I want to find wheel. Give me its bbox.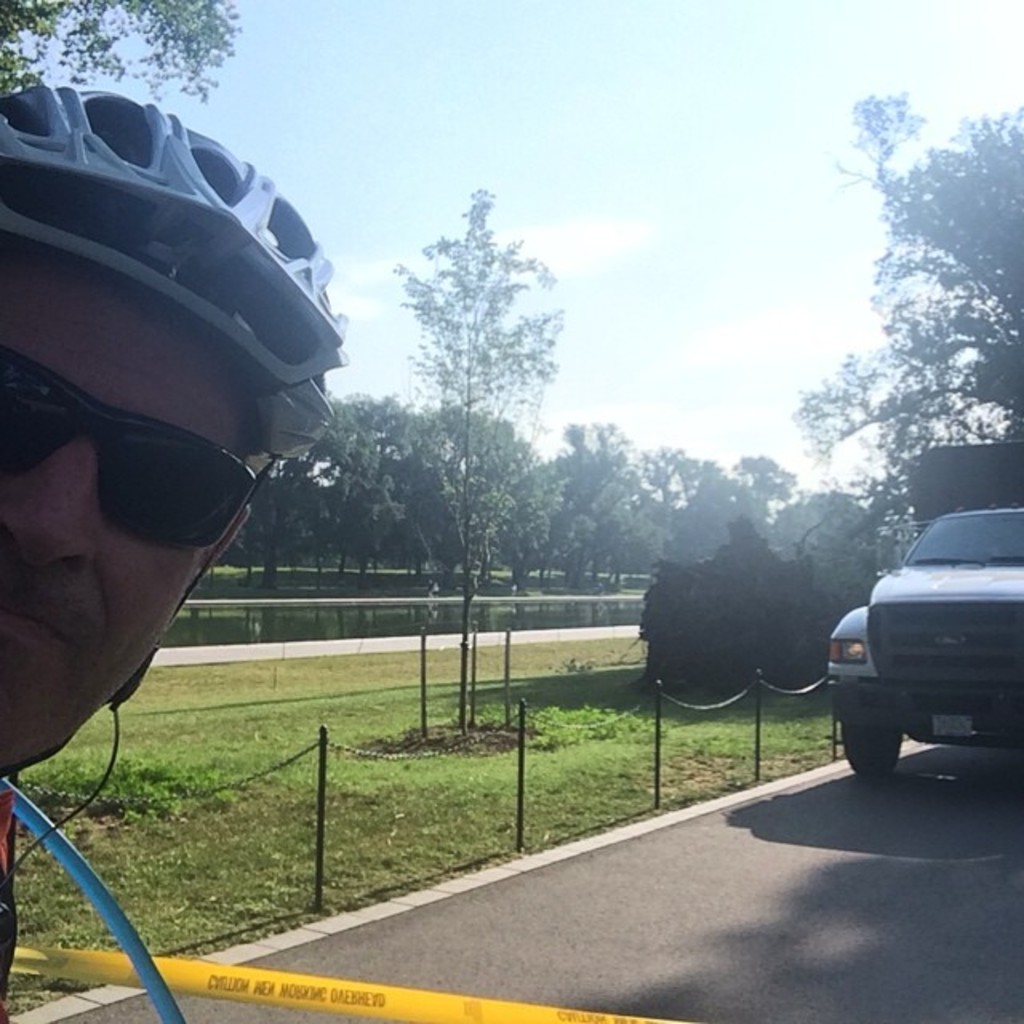
[840,725,907,776].
